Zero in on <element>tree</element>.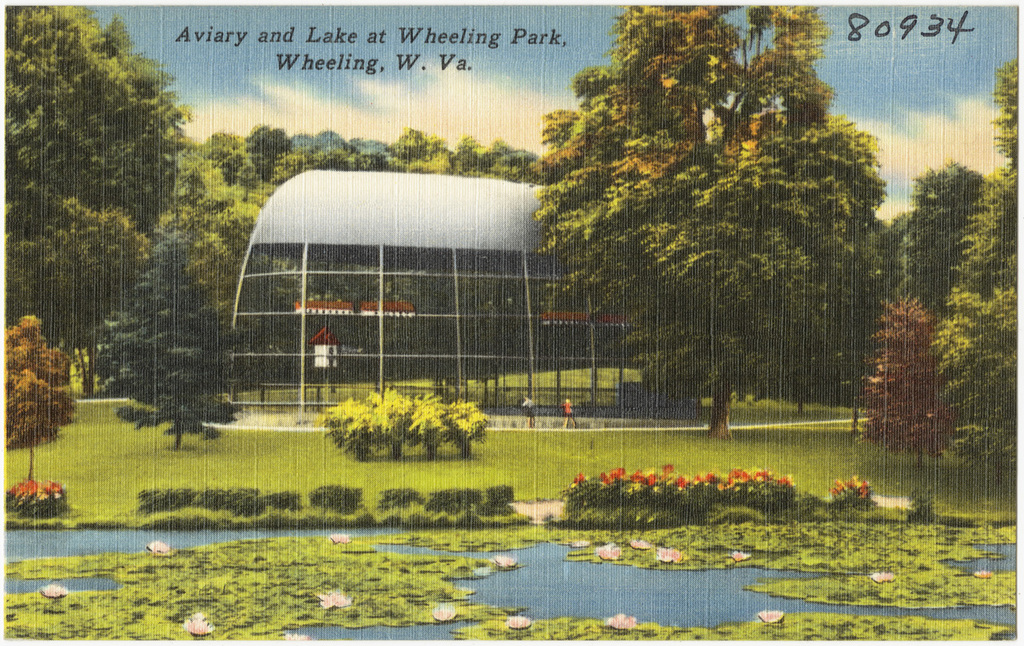
Zeroed in: bbox=(859, 139, 974, 475).
